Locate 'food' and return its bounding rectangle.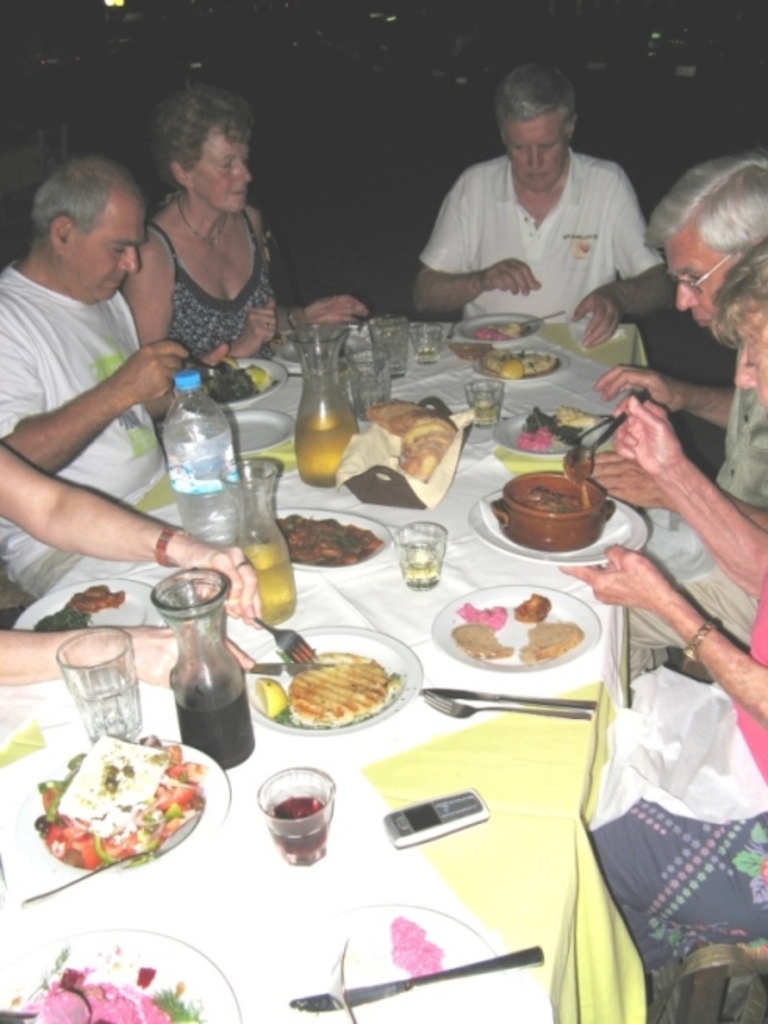
crop(522, 485, 582, 514).
